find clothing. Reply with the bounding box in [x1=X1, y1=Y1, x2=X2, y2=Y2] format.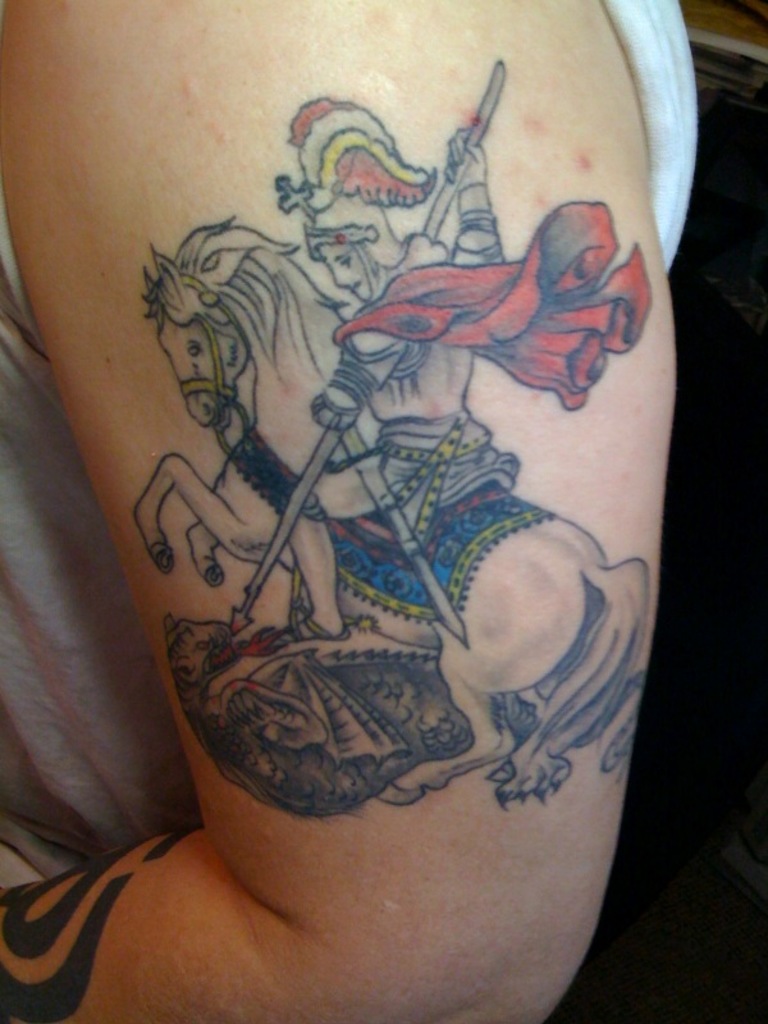
[x1=330, y1=200, x2=653, y2=417].
